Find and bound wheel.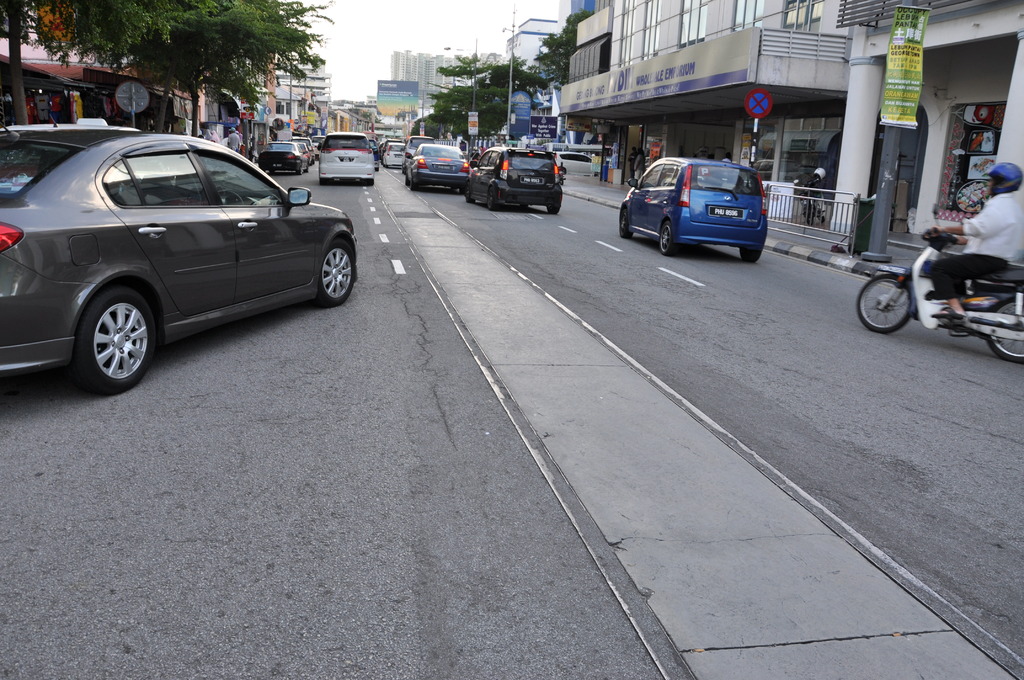
Bound: {"x1": 216, "y1": 190, "x2": 243, "y2": 204}.
